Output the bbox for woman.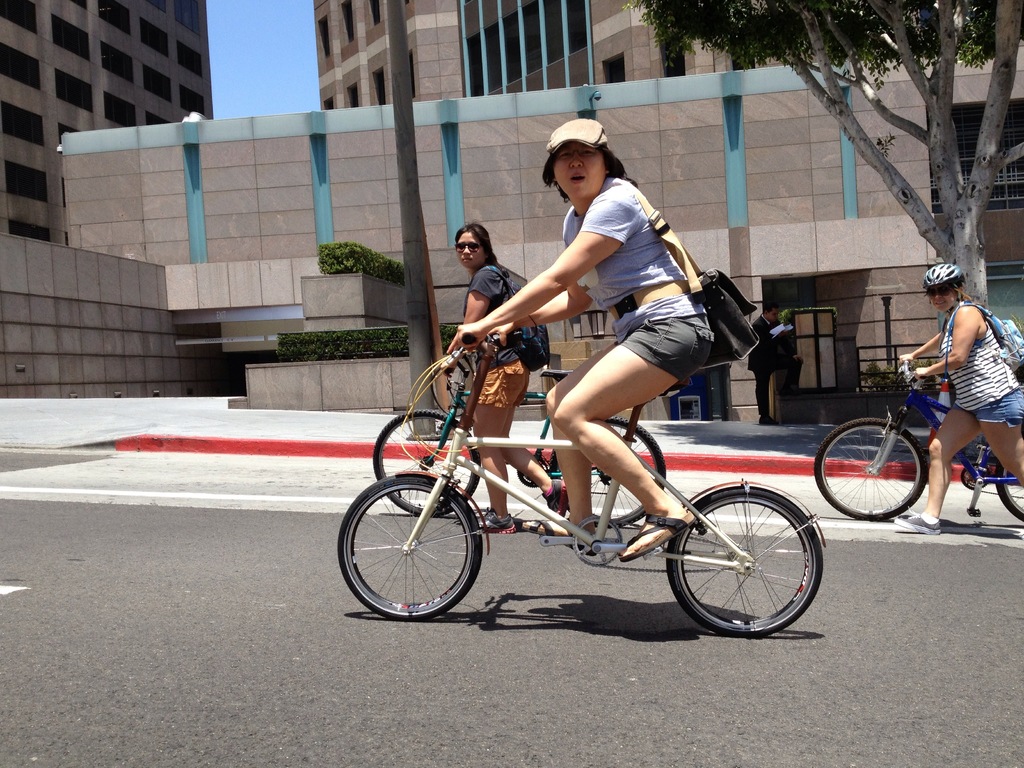
detection(447, 119, 710, 561).
